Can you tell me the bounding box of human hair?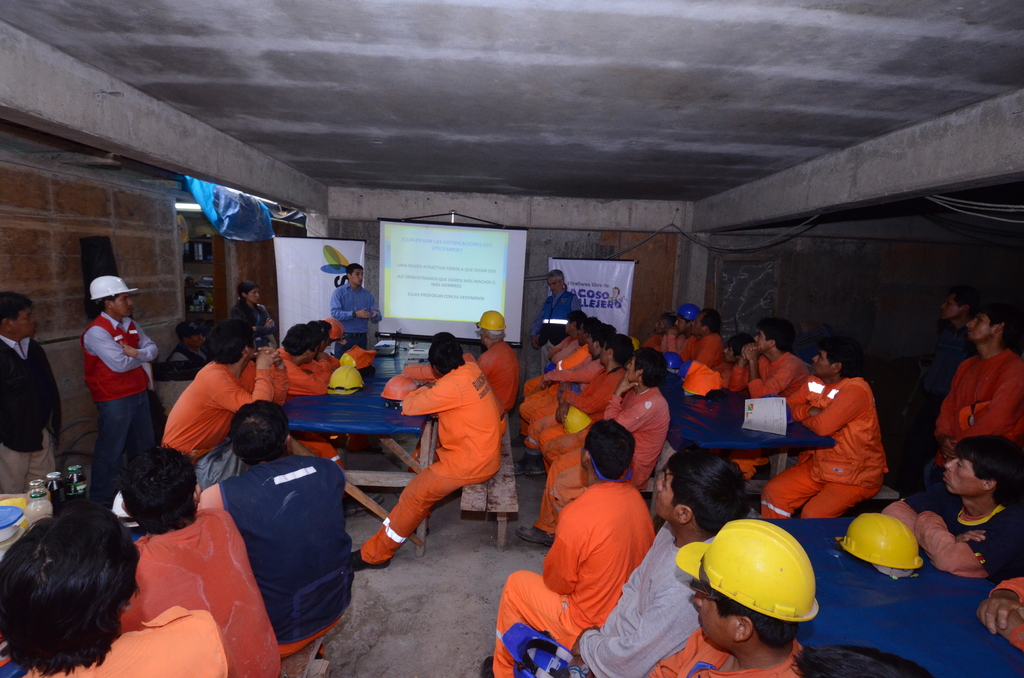
980 301 1017 350.
